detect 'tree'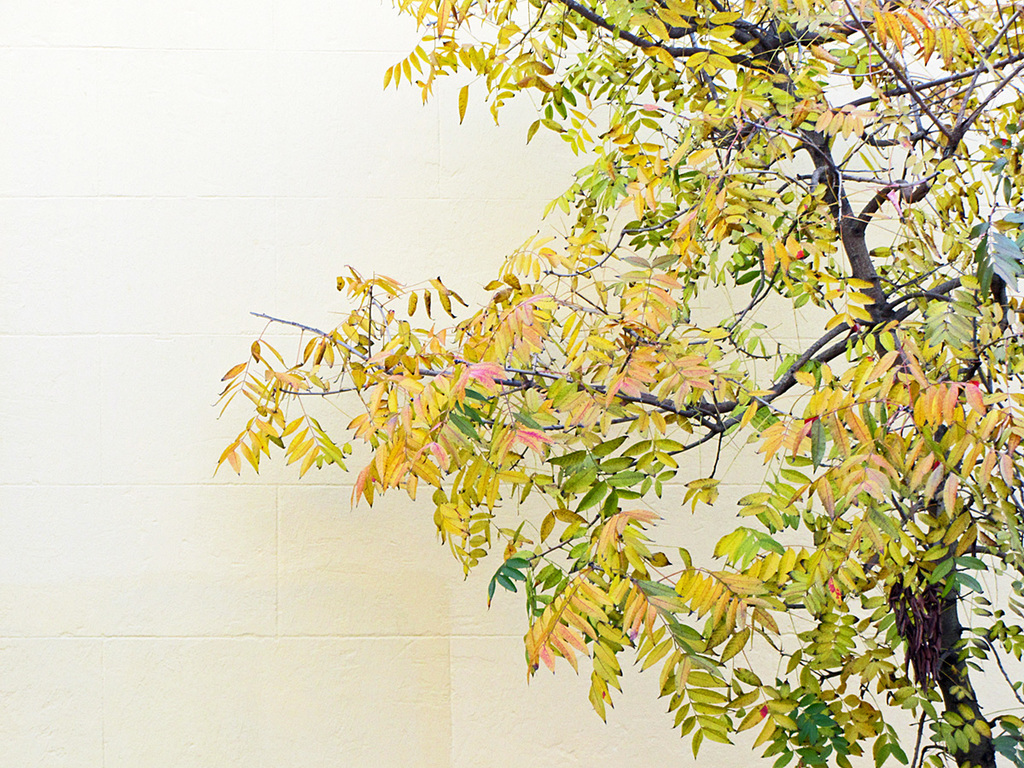
l=137, t=0, r=1023, b=728
